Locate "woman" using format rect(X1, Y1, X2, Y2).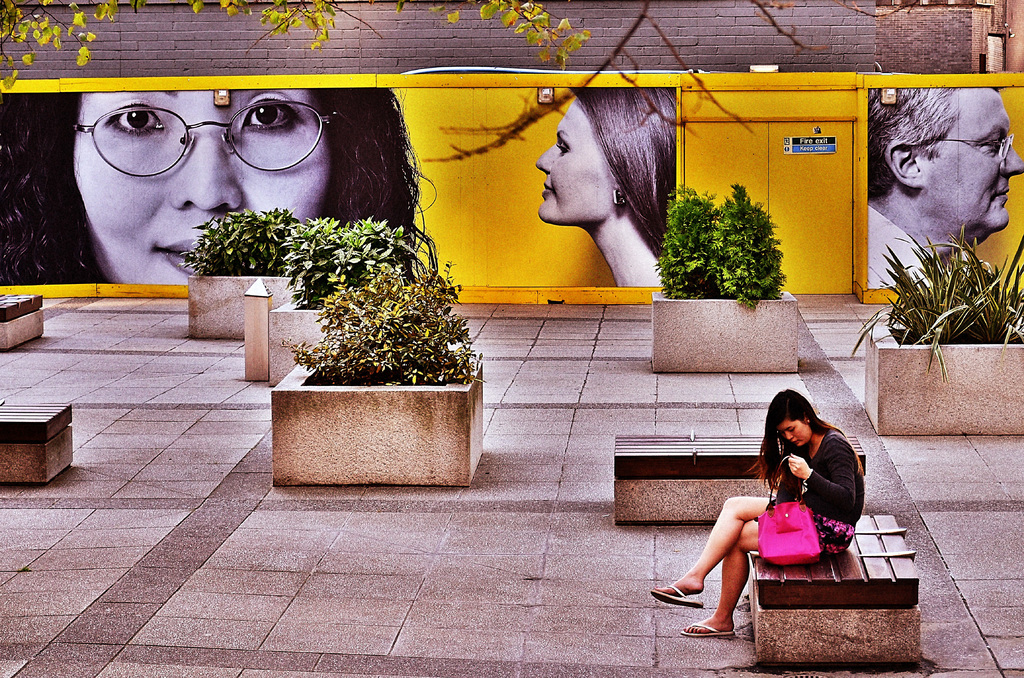
rect(0, 89, 436, 285).
